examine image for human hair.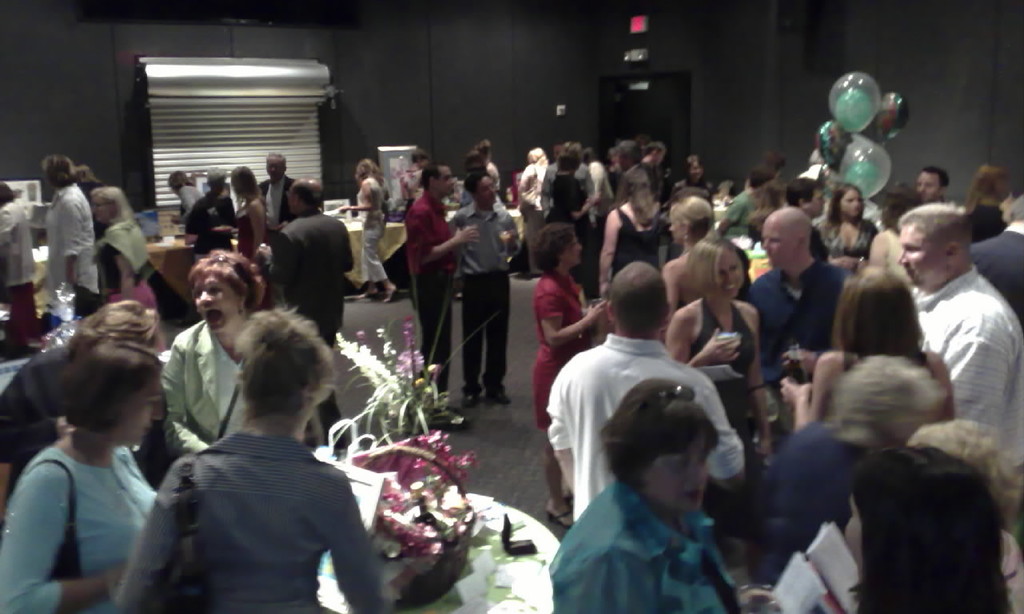
Examination result: bbox=(598, 378, 726, 491).
